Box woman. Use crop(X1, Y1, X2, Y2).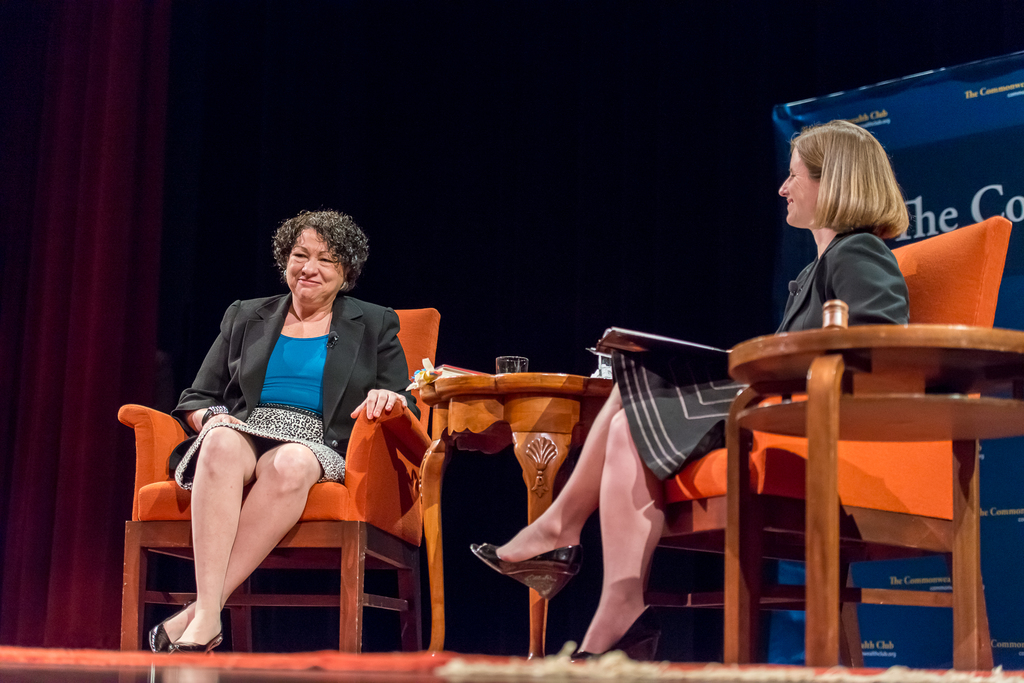
crop(191, 195, 391, 655).
